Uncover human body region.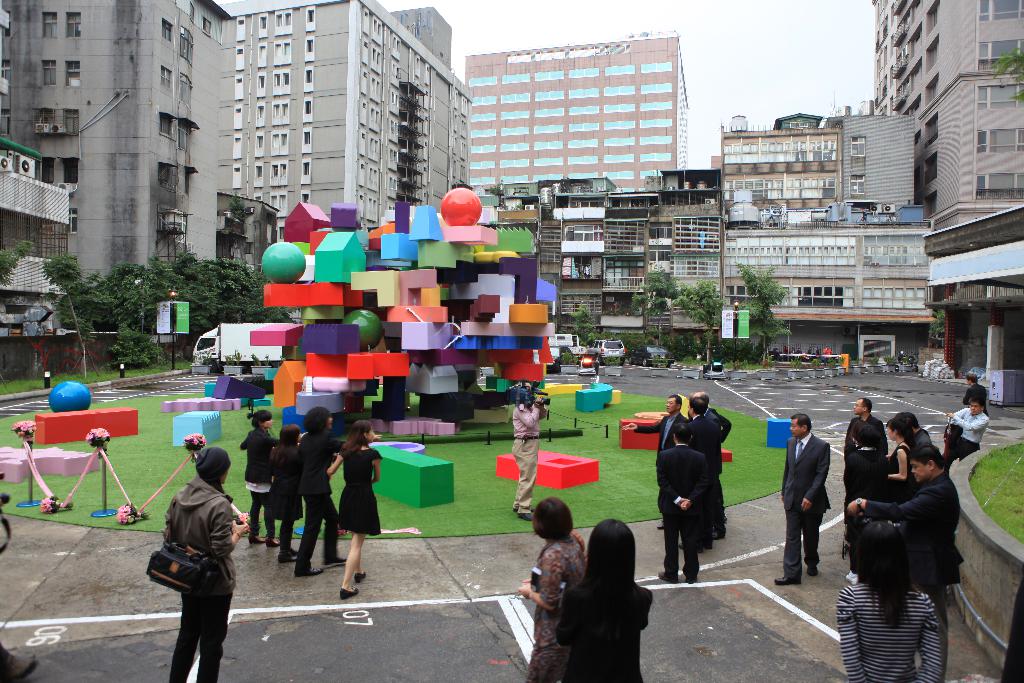
Uncovered: [516, 492, 588, 682].
